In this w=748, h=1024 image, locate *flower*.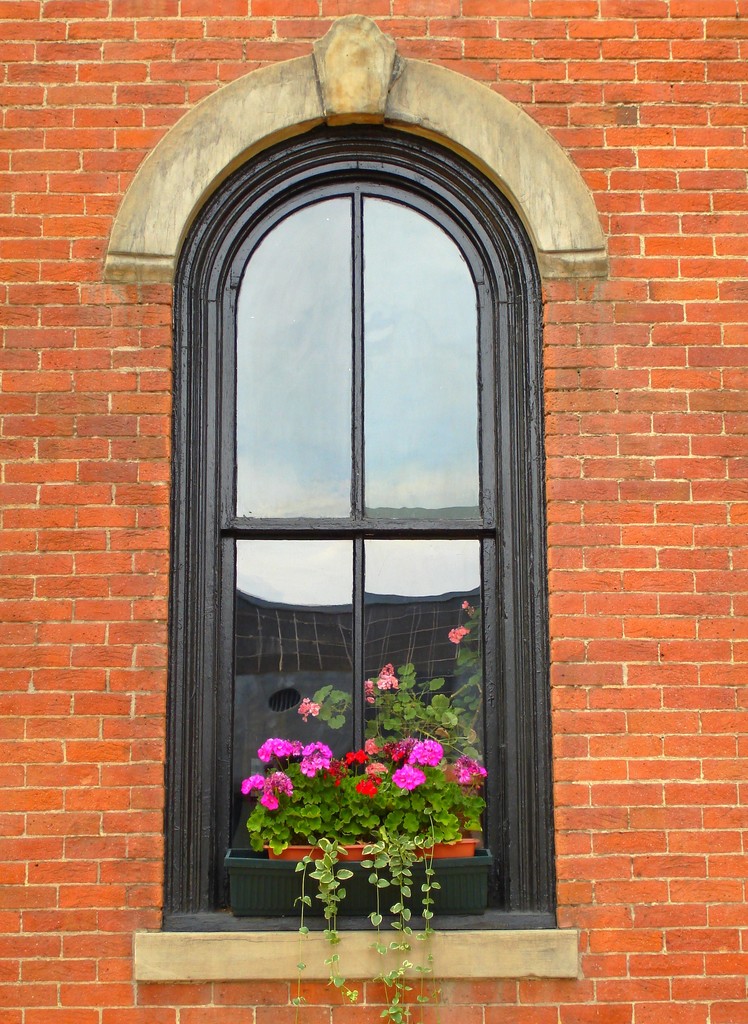
Bounding box: 444, 620, 481, 648.
